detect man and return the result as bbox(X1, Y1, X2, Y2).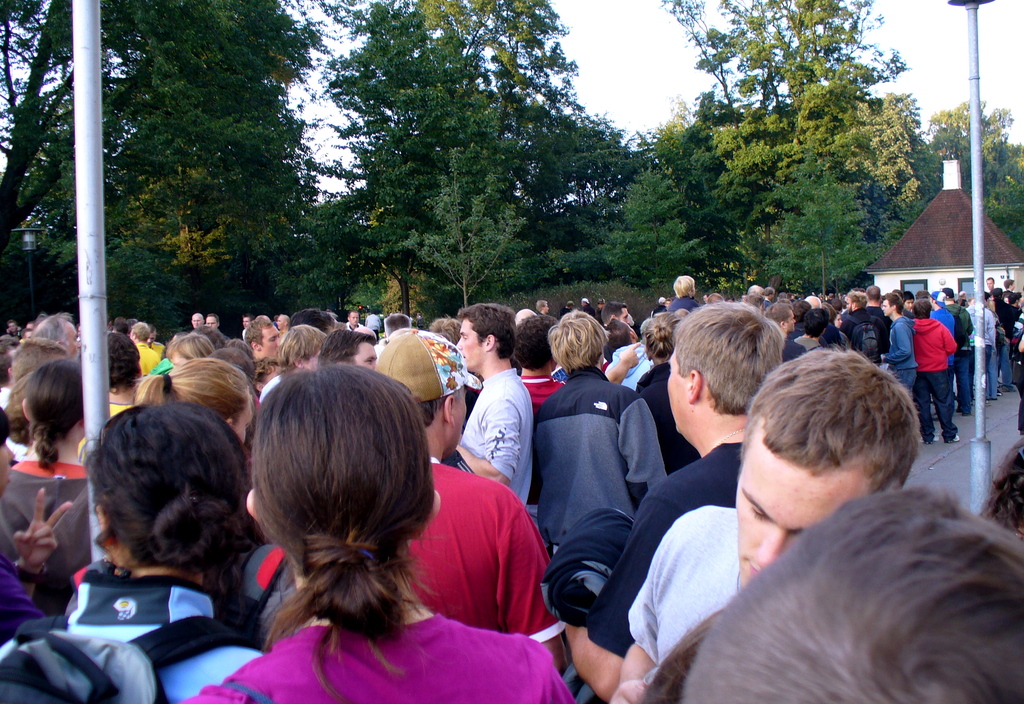
bbox(579, 298, 597, 317).
